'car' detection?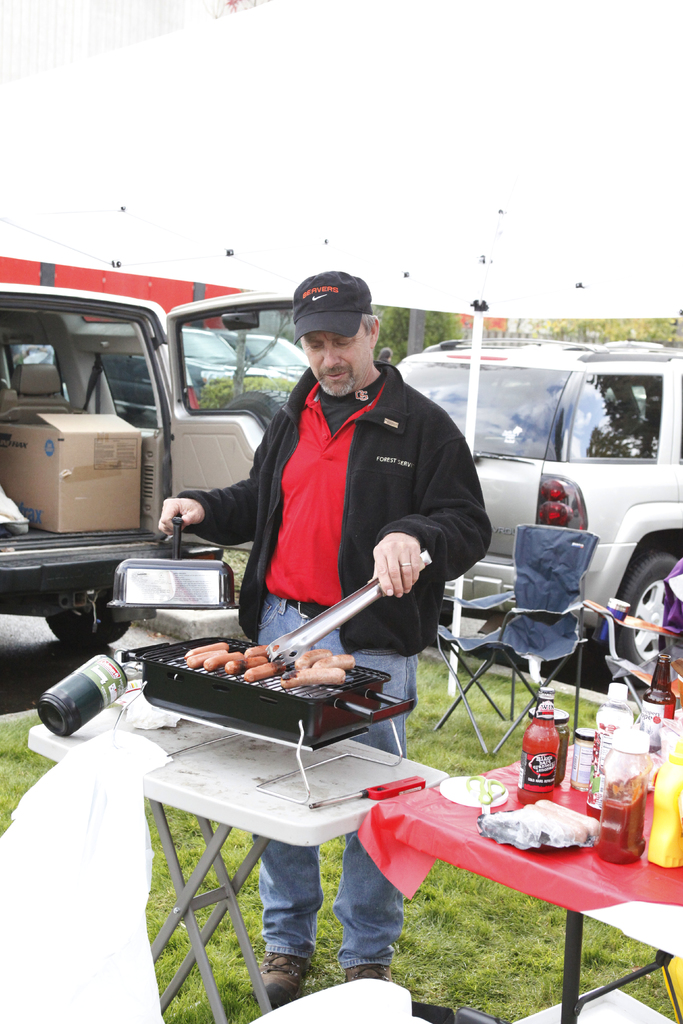
51:323:281:424
